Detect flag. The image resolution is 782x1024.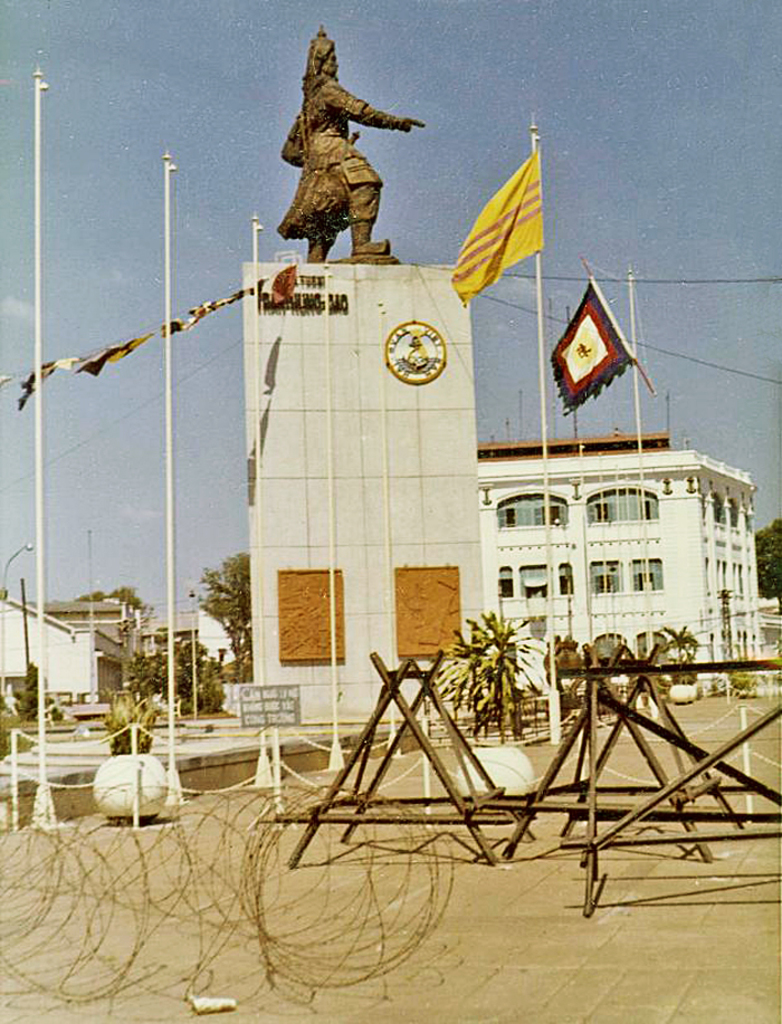
bbox=(20, 353, 76, 411).
